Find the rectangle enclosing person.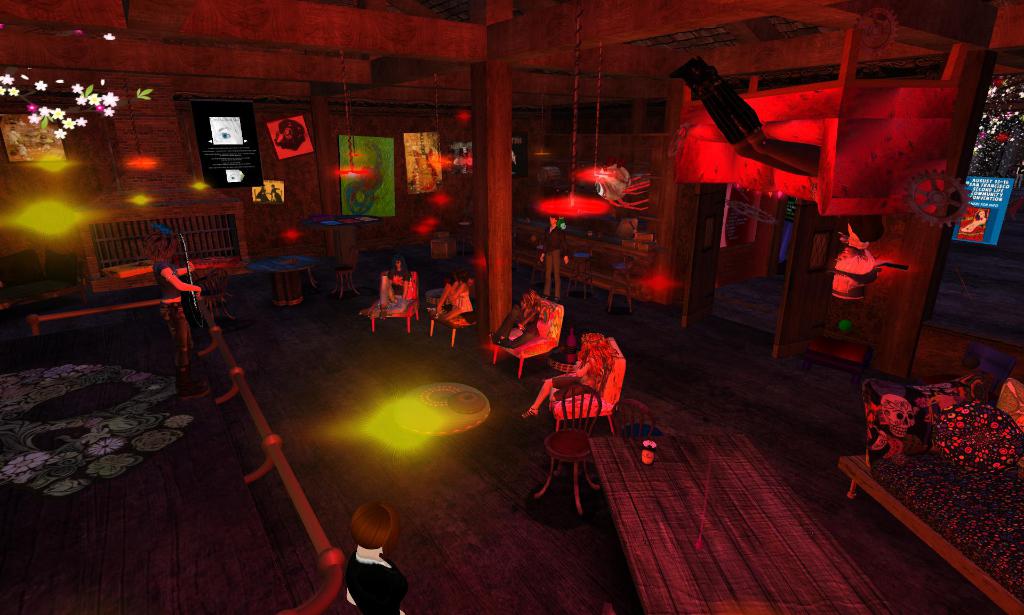
Rect(495, 288, 545, 353).
